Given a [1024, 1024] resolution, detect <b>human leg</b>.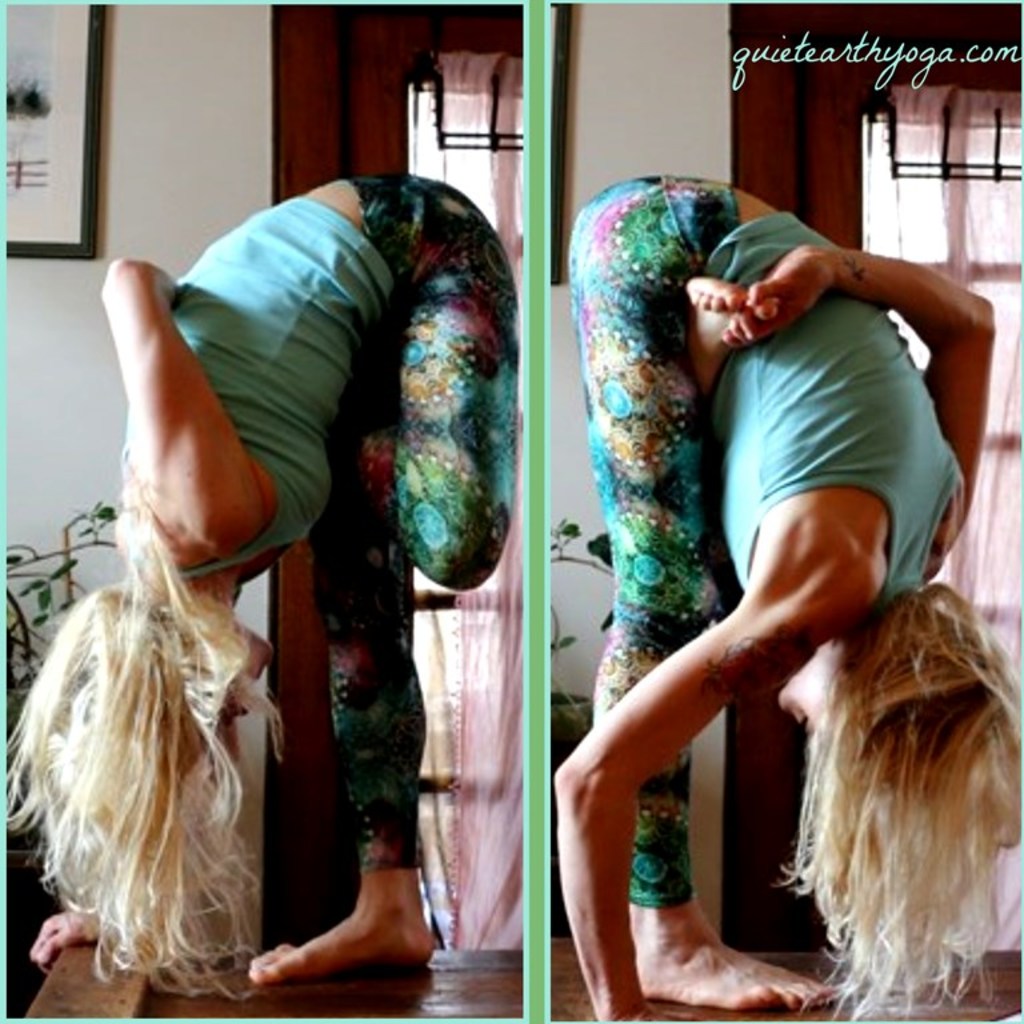
x1=563, y1=171, x2=837, y2=1019.
